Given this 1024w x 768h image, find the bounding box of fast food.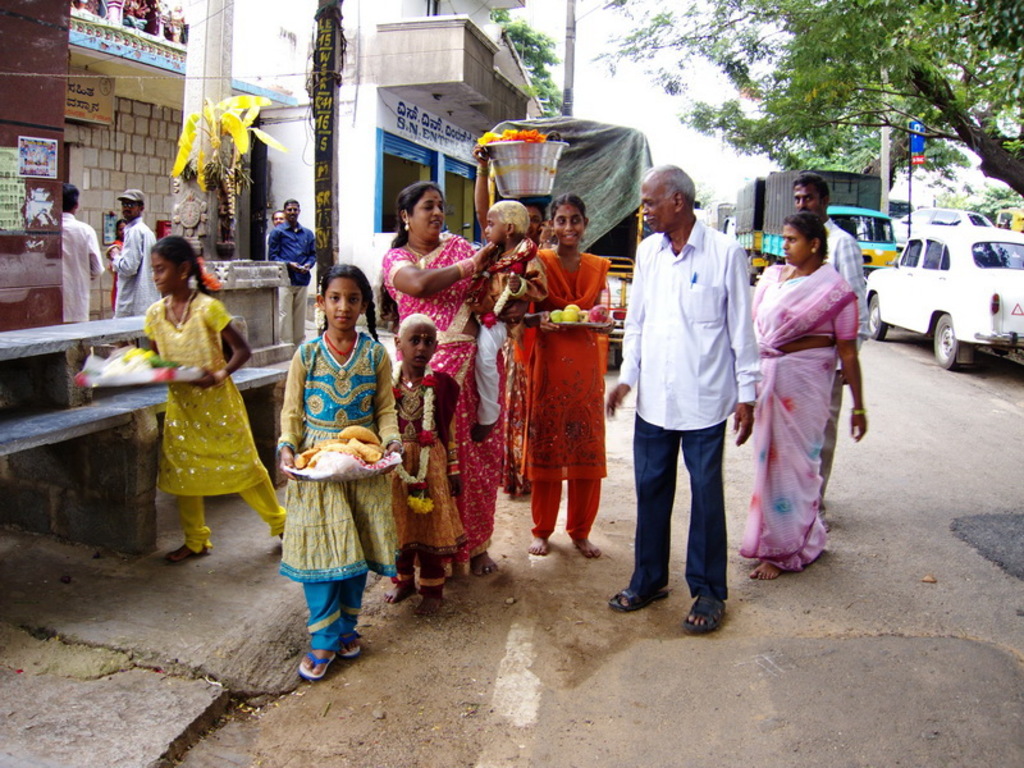
l=291, t=422, r=380, b=462.
